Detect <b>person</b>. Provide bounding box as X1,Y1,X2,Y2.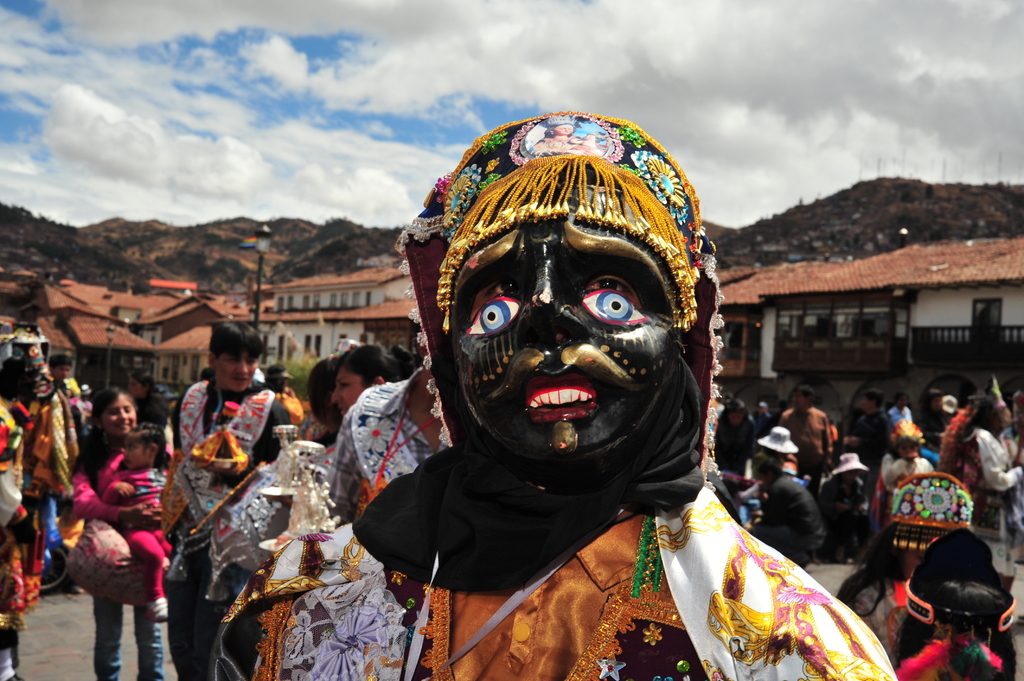
73,383,165,678.
